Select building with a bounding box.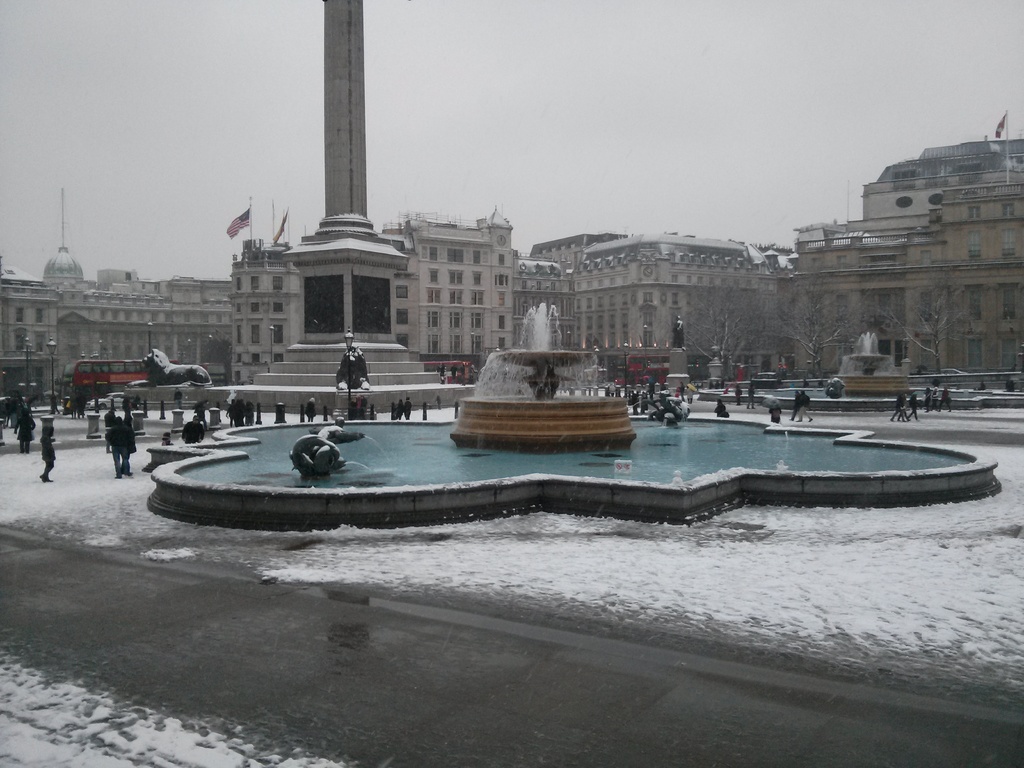
<bbox>228, 225, 506, 410</bbox>.
